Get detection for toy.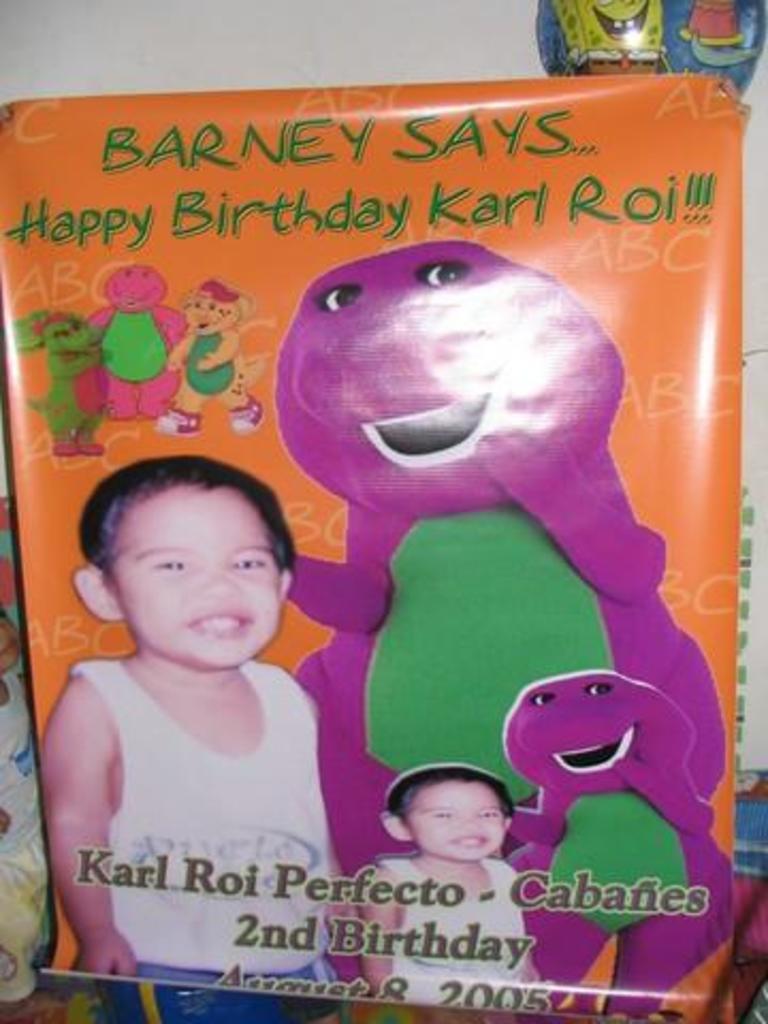
Detection: (left=90, top=265, right=188, bottom=427).
